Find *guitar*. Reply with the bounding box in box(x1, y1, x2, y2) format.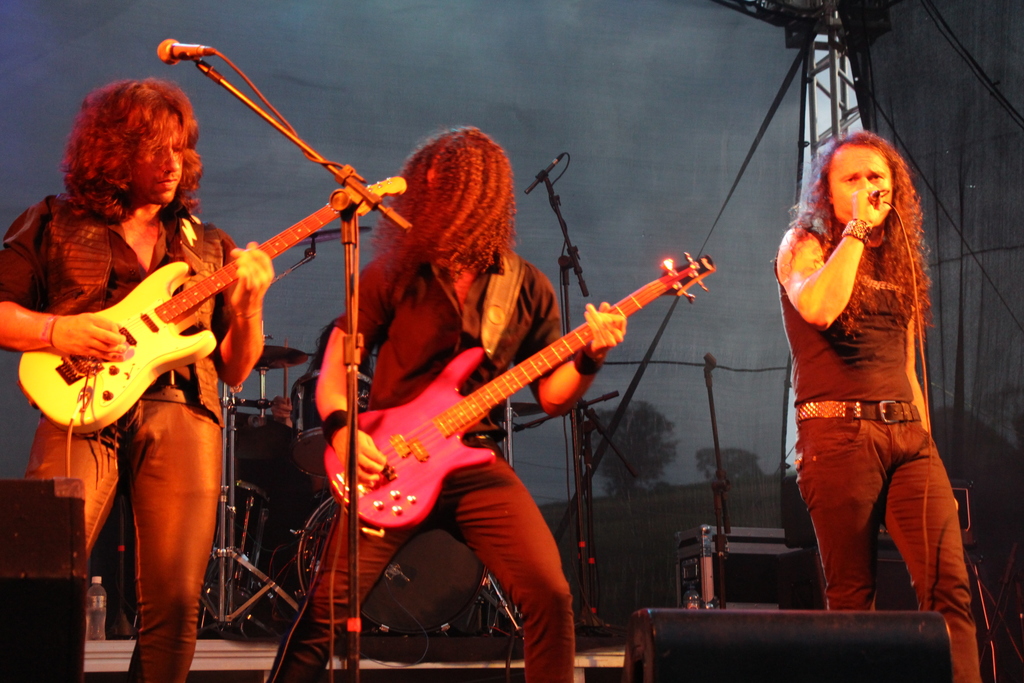
box(321, 251, 718, 529).
